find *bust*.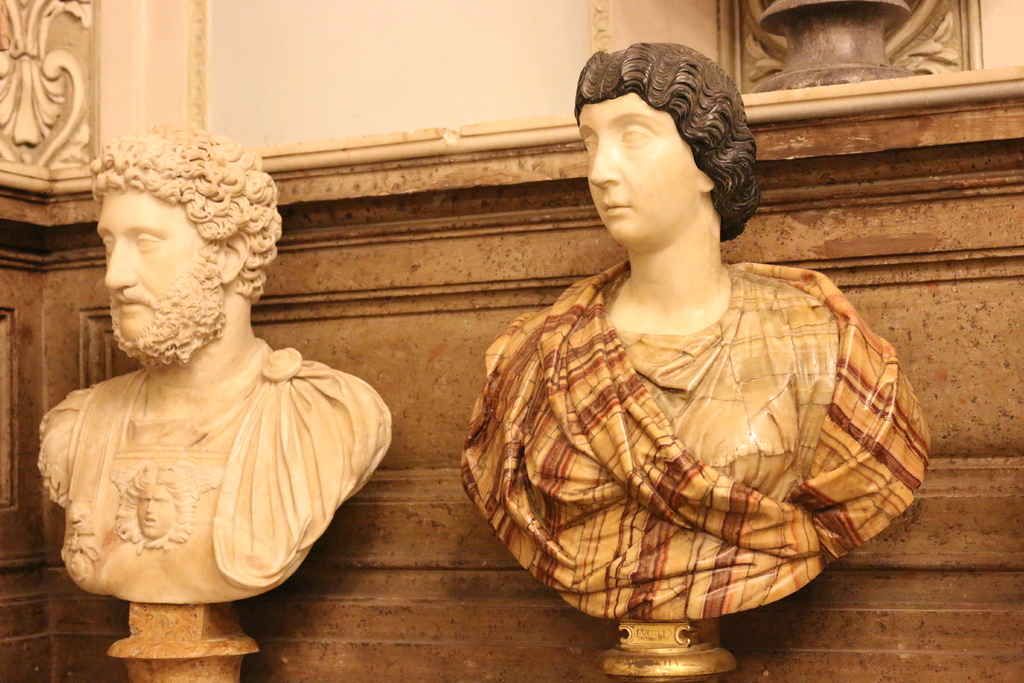
<bbox>38, 123, 395, 606</bbox>.
